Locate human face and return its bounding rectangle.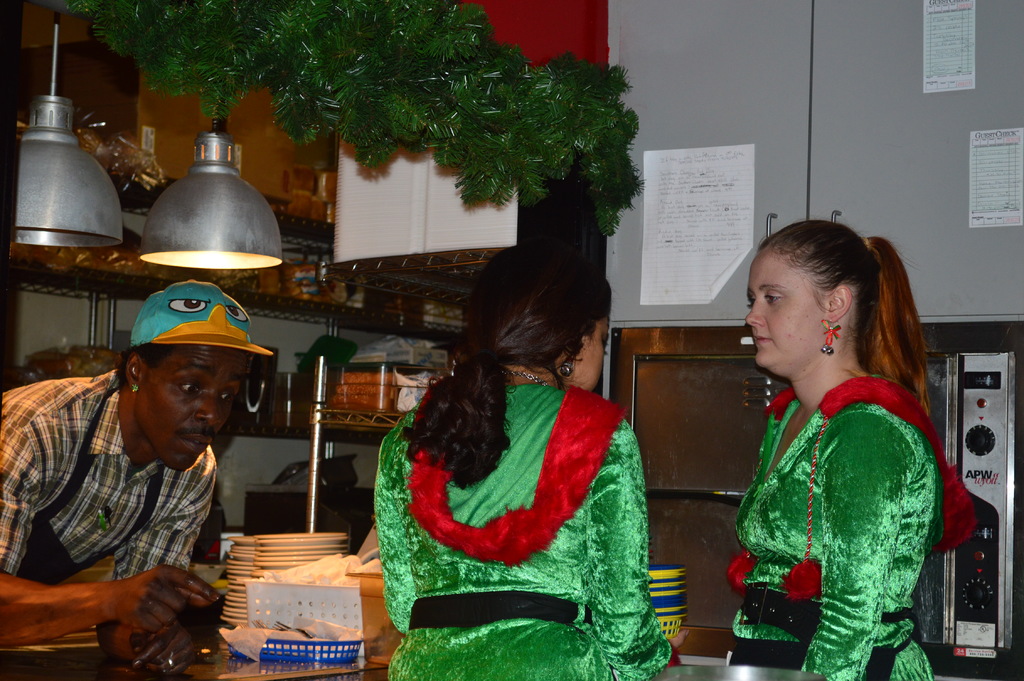
bbox=(136, 344, 246, 470).
